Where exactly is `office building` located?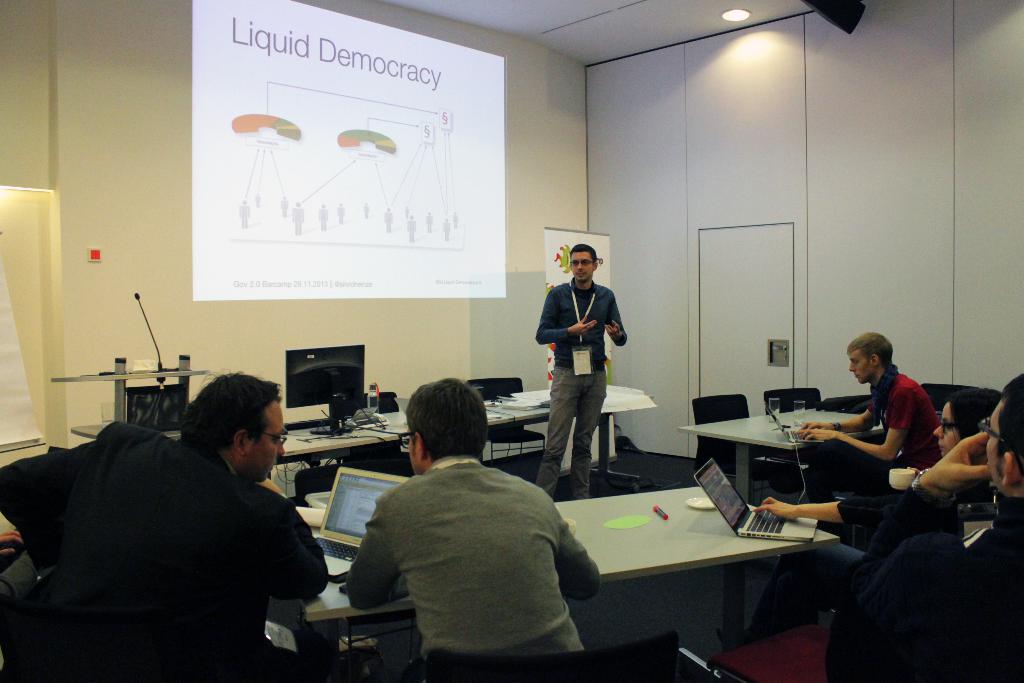
Its bounding box is (0,0,991,673).
